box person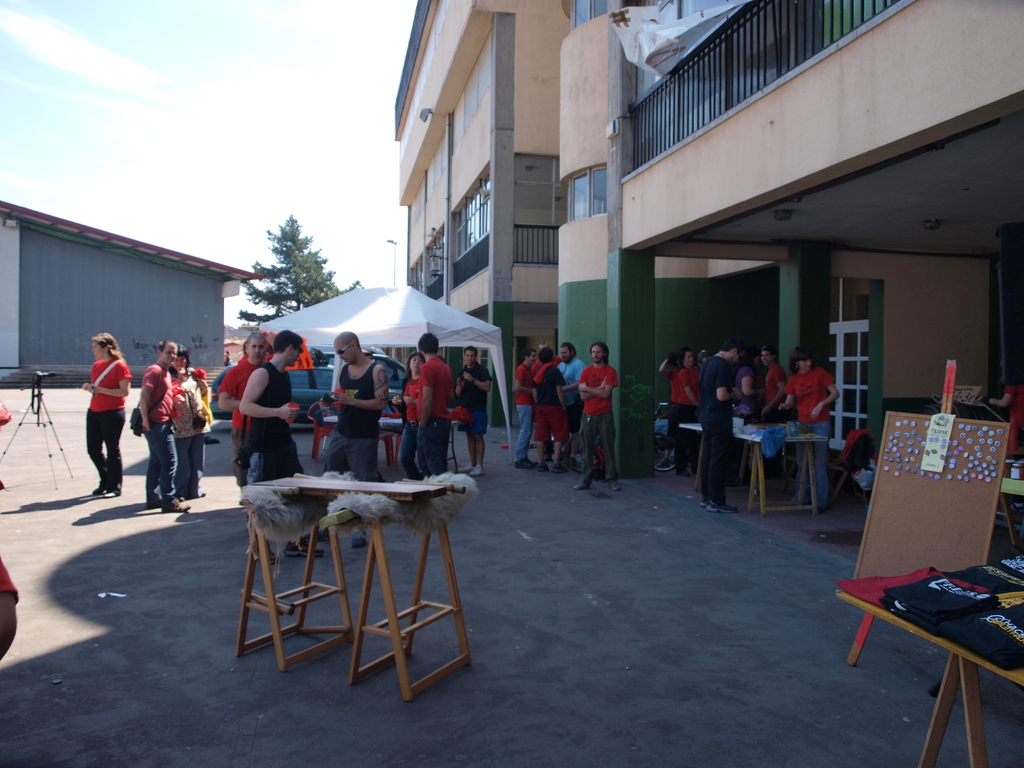
<bbox>317, 331, 388, 548</bbox>
